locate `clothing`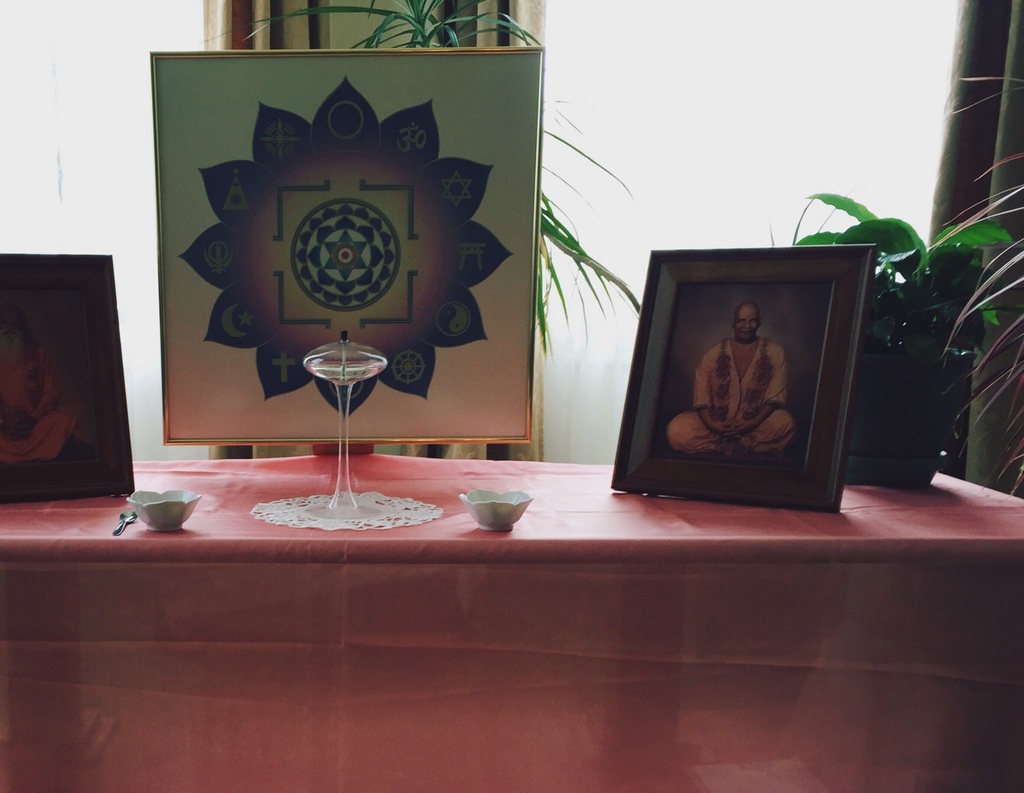
(669,342,795,460)
